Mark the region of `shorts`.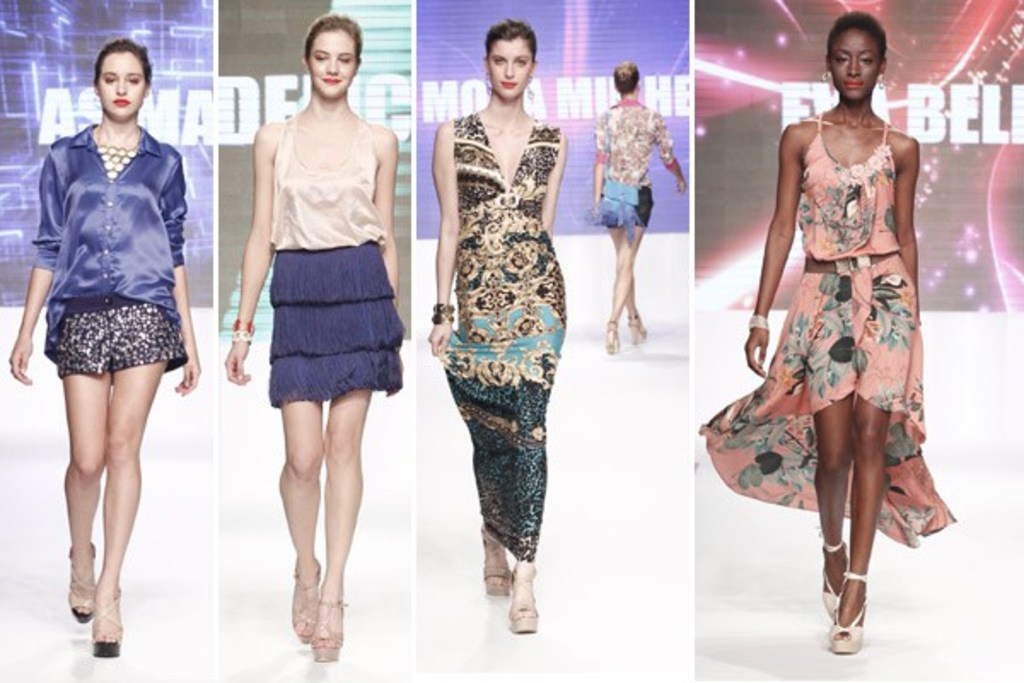
Region: 601, 183, 647, 225.
